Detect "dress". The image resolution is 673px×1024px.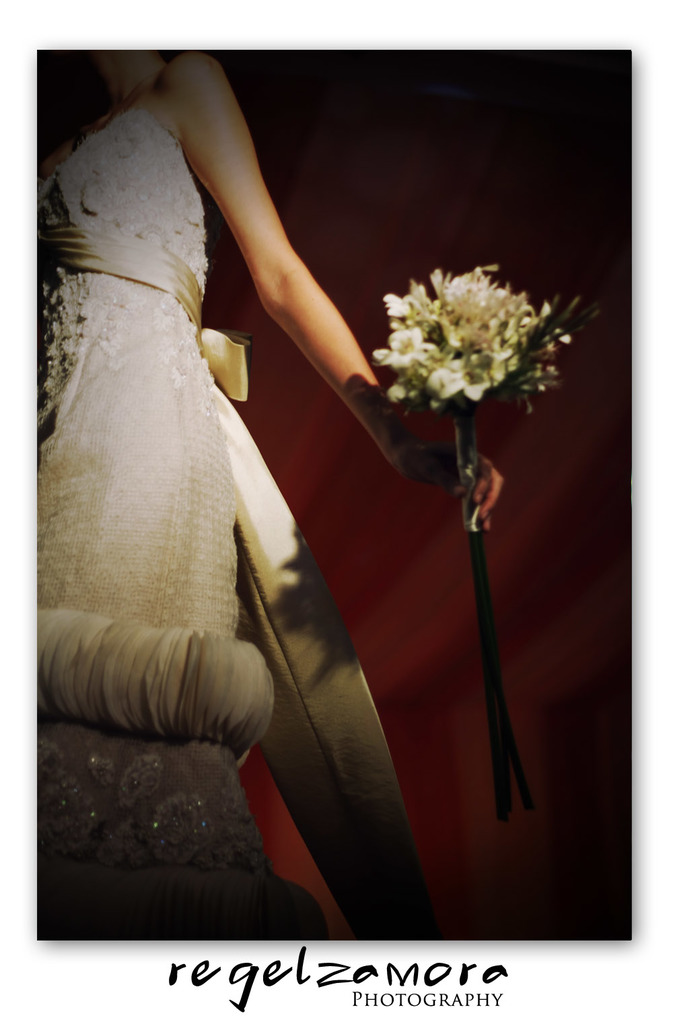
box(31, 98, 439, 941).
